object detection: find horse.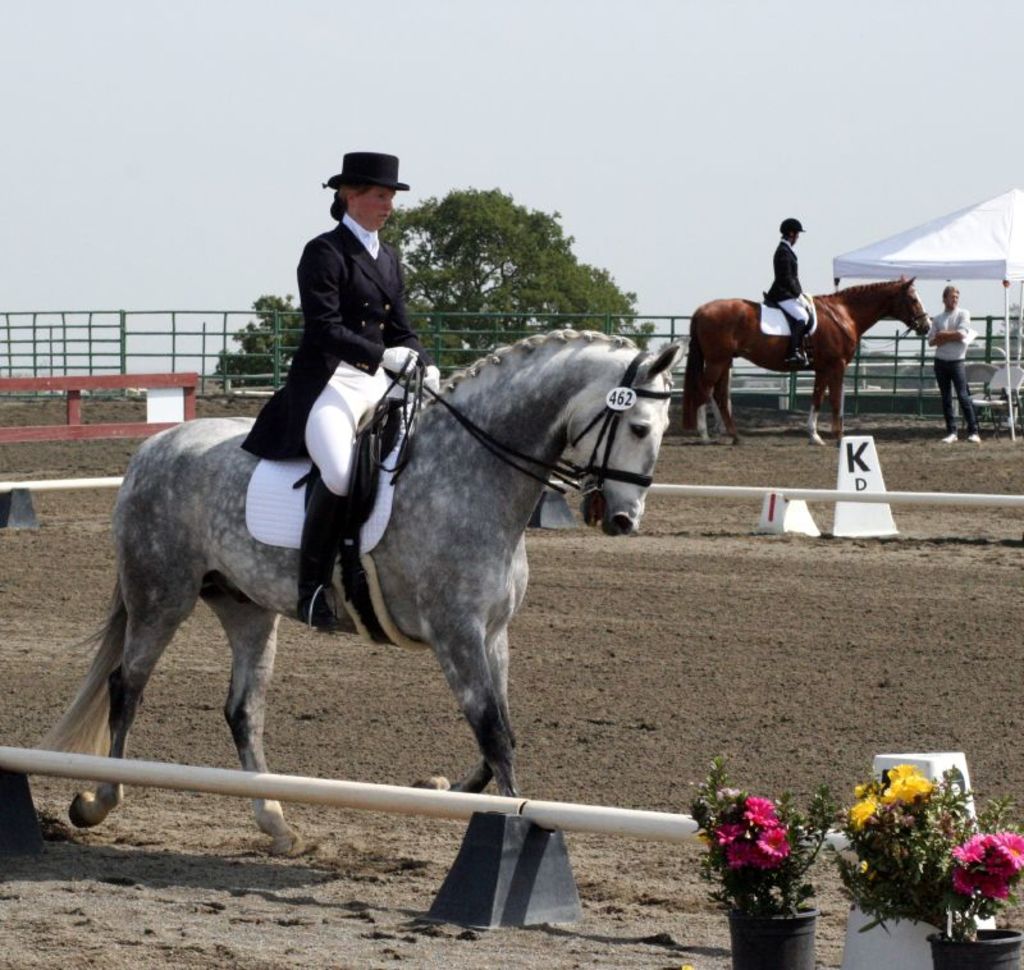
[685,273,933,449].
